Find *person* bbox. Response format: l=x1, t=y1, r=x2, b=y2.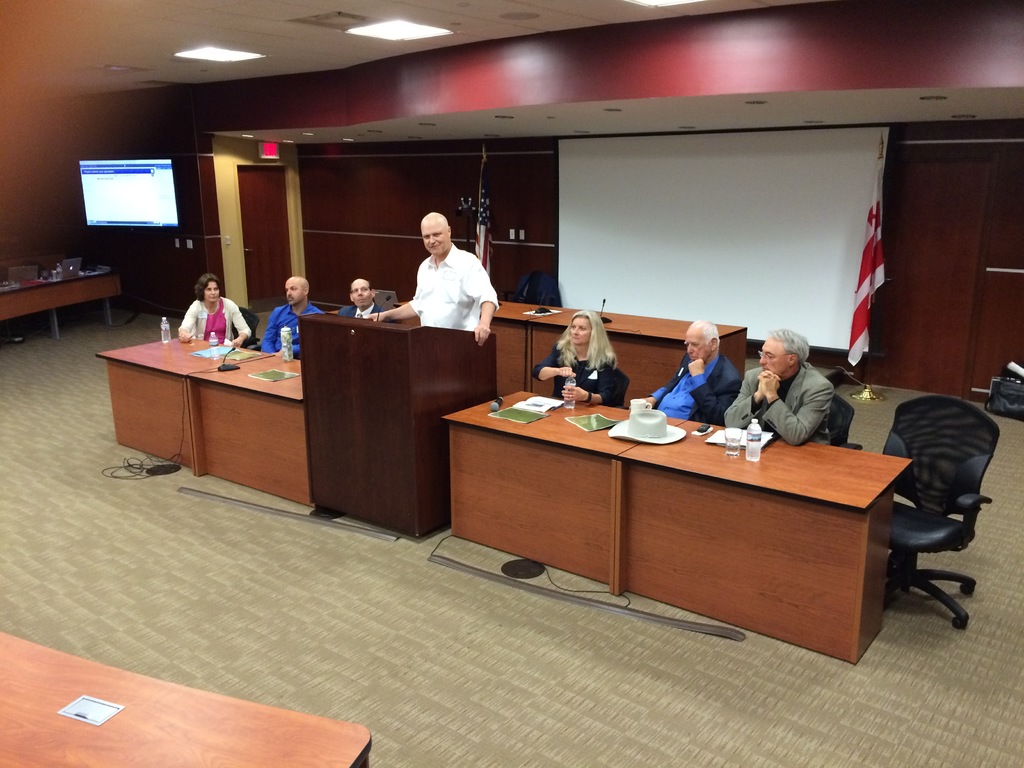
l=164, t=269, r=237, b=364.
